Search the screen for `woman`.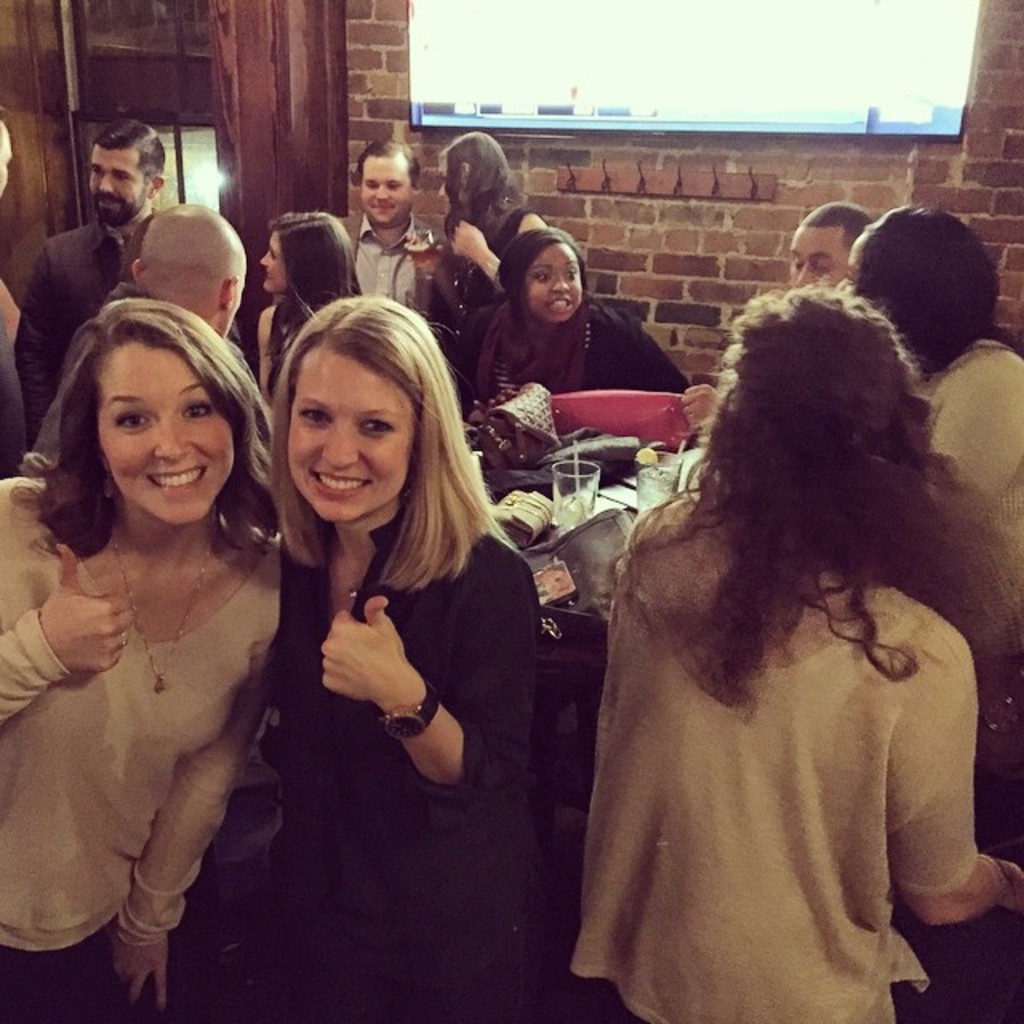
Found at bbox=[242, 214, 371, 445].
